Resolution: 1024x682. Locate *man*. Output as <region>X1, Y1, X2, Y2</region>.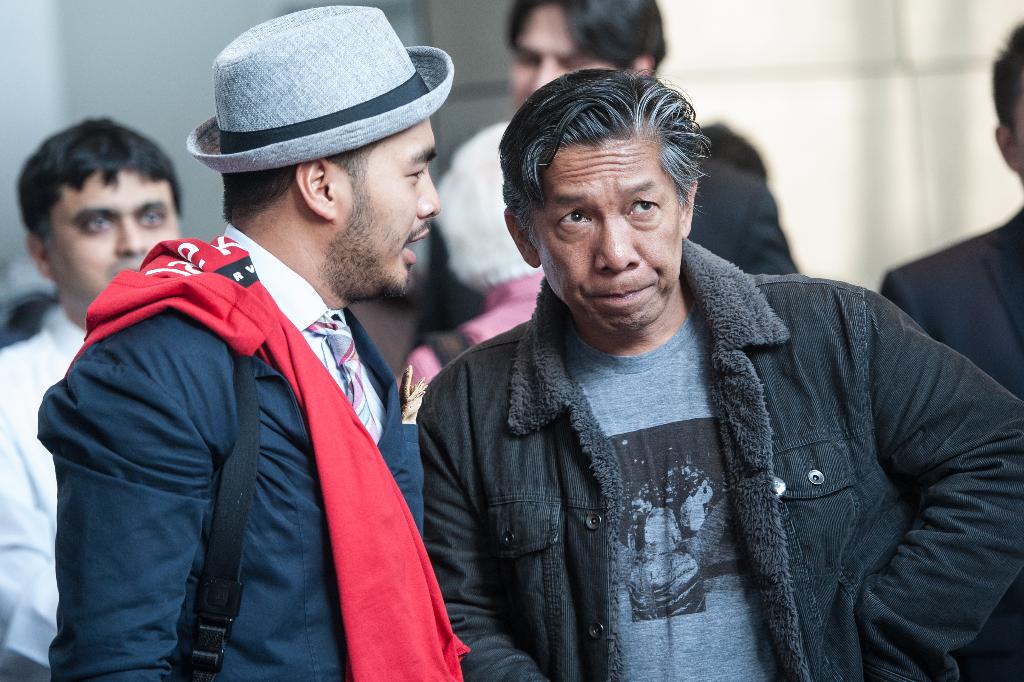
<region>397, 119, 544, 383</region>.
